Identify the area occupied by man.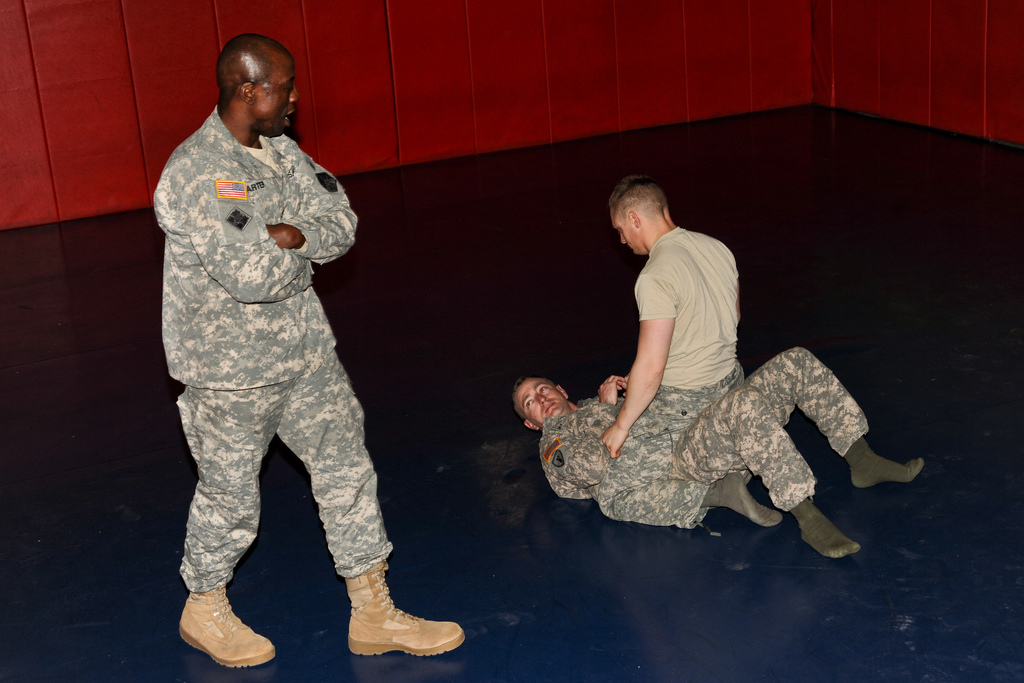
Area: pyautogui.locateOnScreen(145, 21, 422, 677).
